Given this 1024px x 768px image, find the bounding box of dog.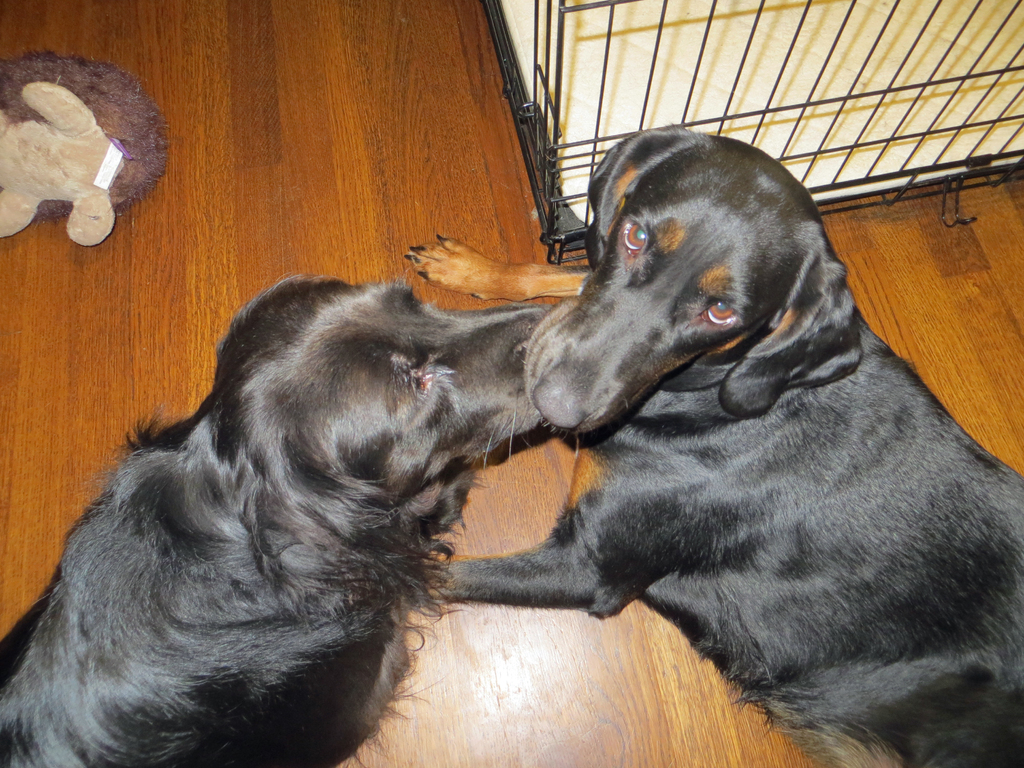
left=408, top=125, right=1023, bottom=767.
